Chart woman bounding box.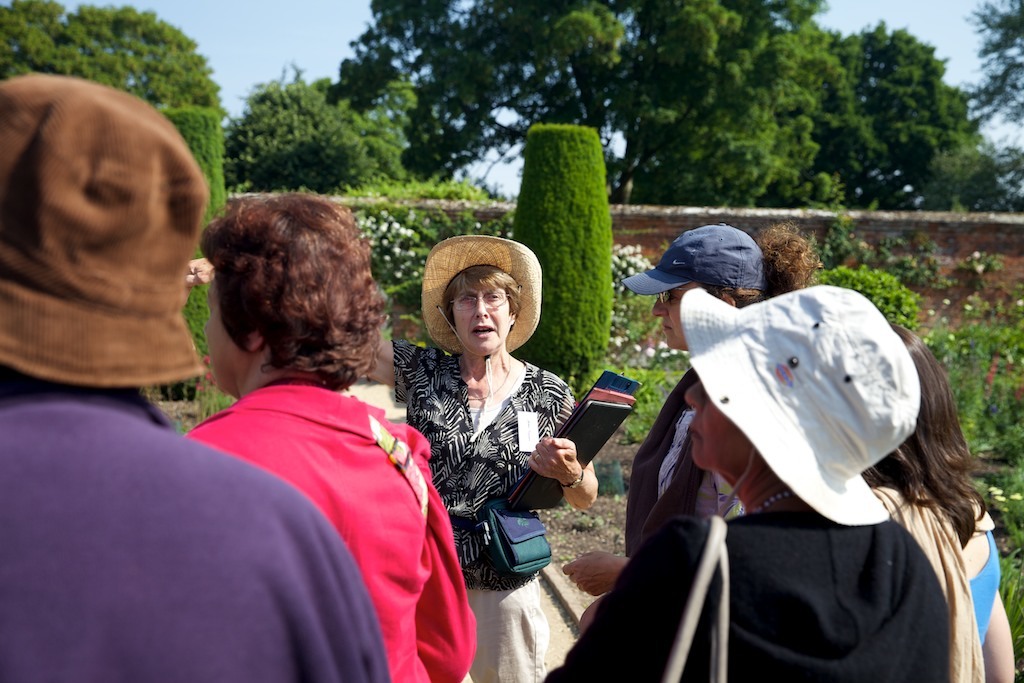
Charted: <box>856,322,1016,682</box>.
